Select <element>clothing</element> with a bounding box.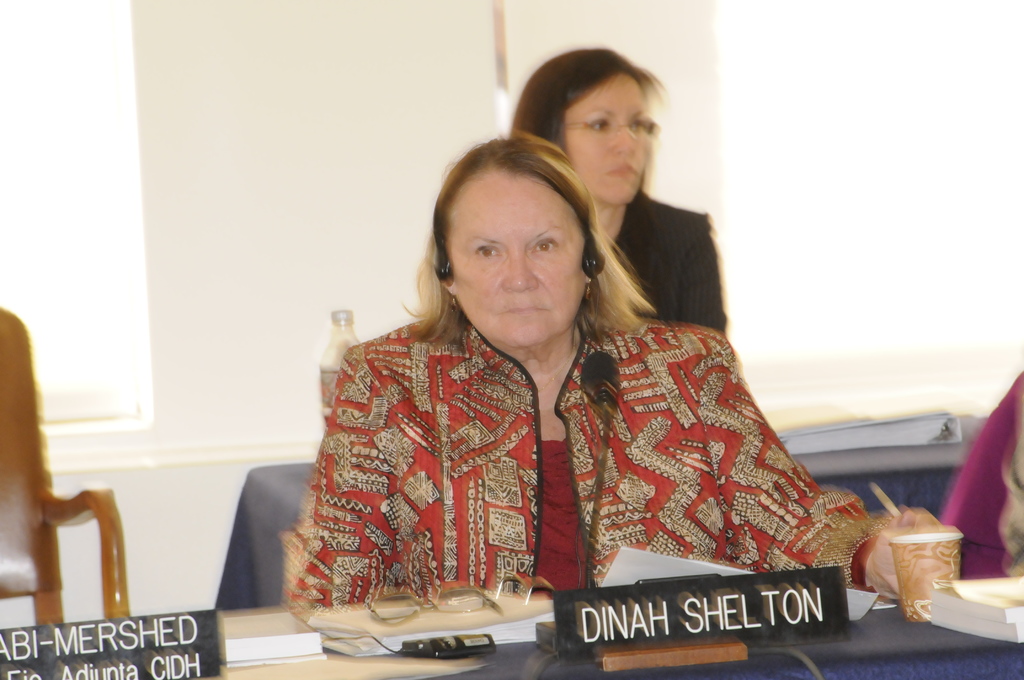
detection(282, 287, 911, 595).
